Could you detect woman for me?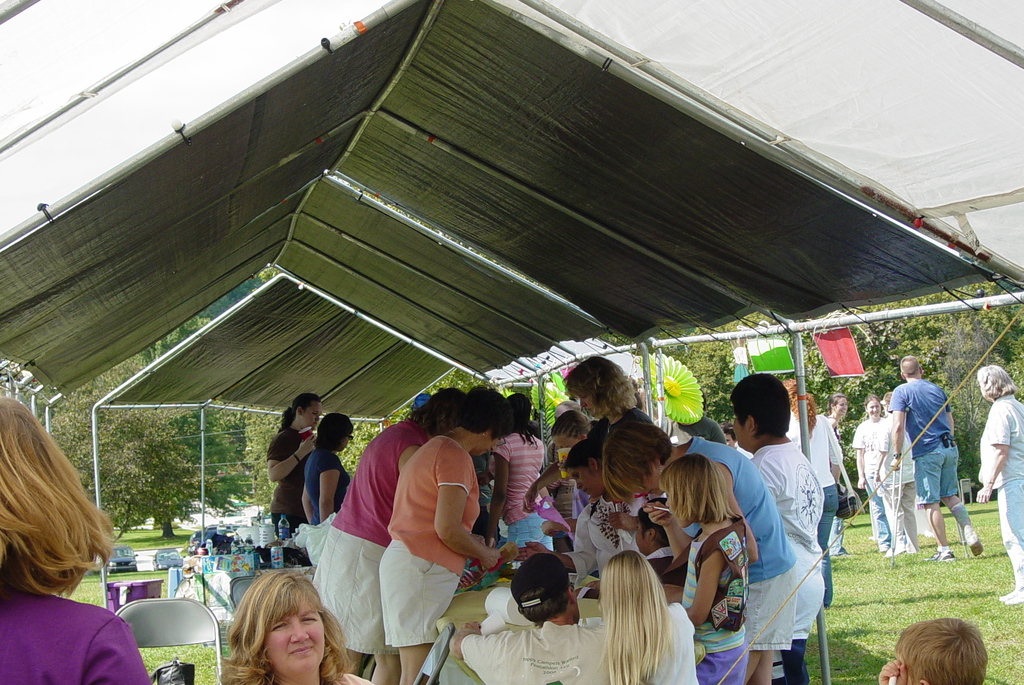
Detection result: BBox(853, 399, 911, 554).
